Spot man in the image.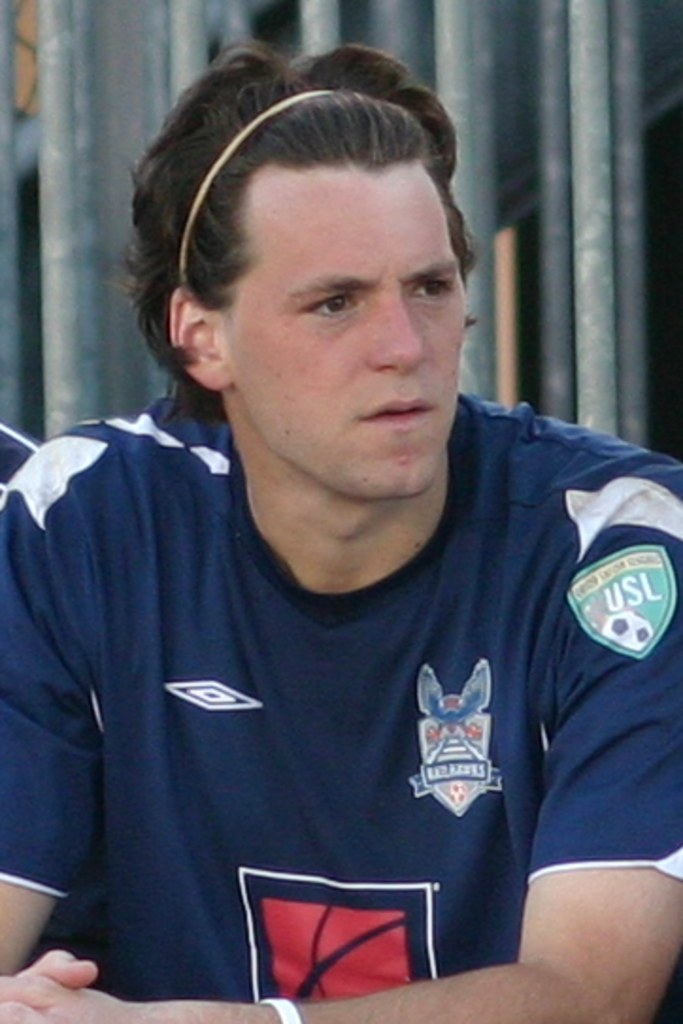
man found at bbox=[0, 32, 681, 1022].
